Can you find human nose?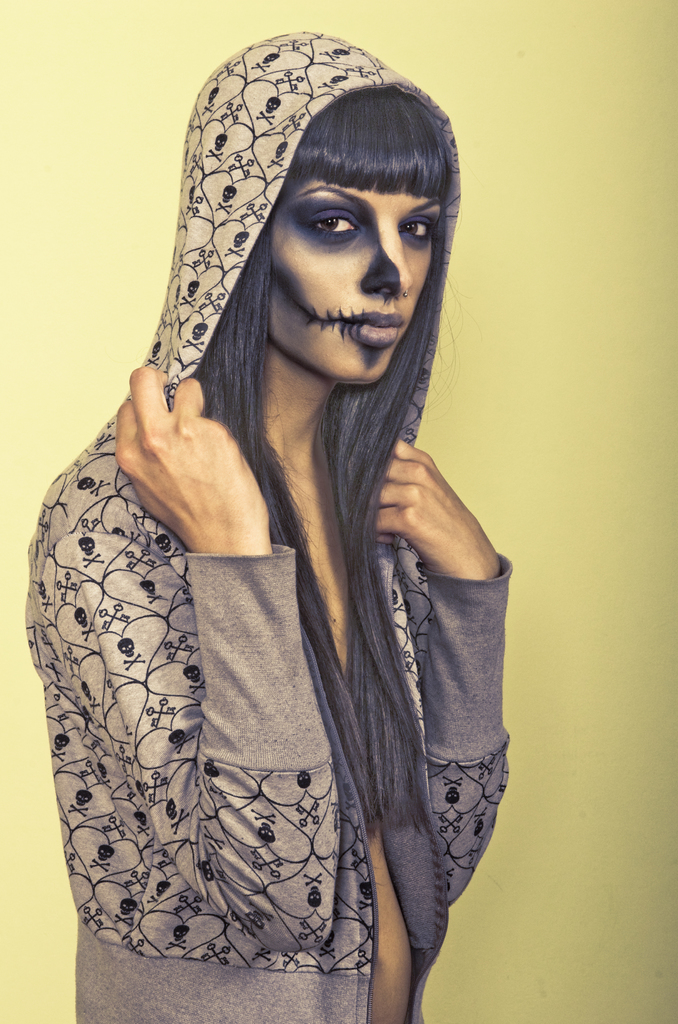
Yes, bounding box: {"left": 361, "top": 235, "right": 414, "bottom": 296}.
